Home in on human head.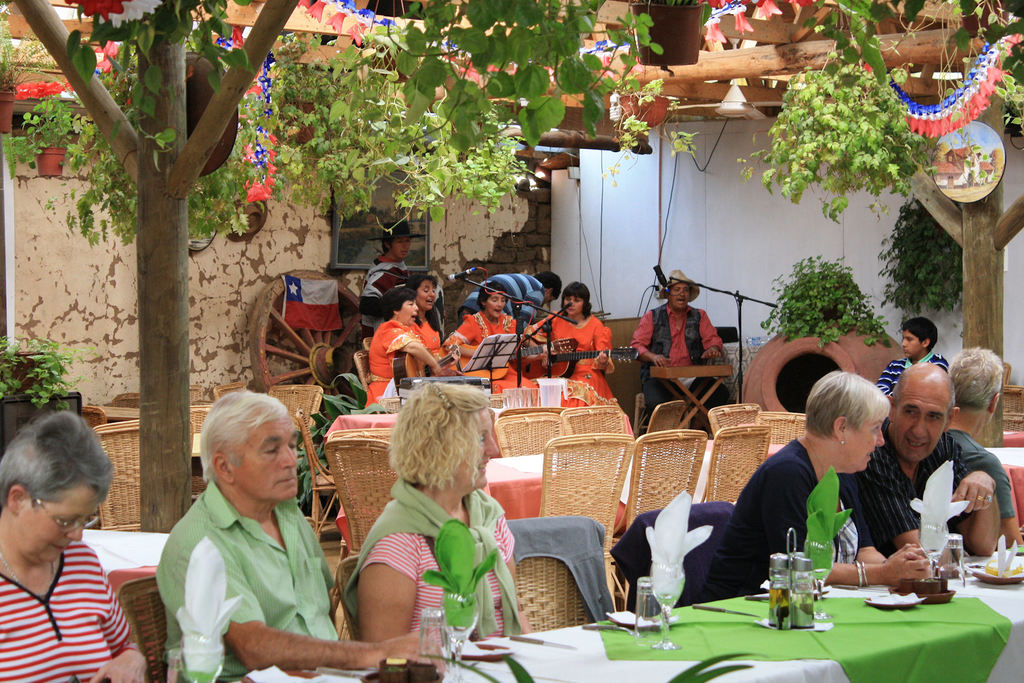
Homed in at box=[891, 362, 959, 466].
